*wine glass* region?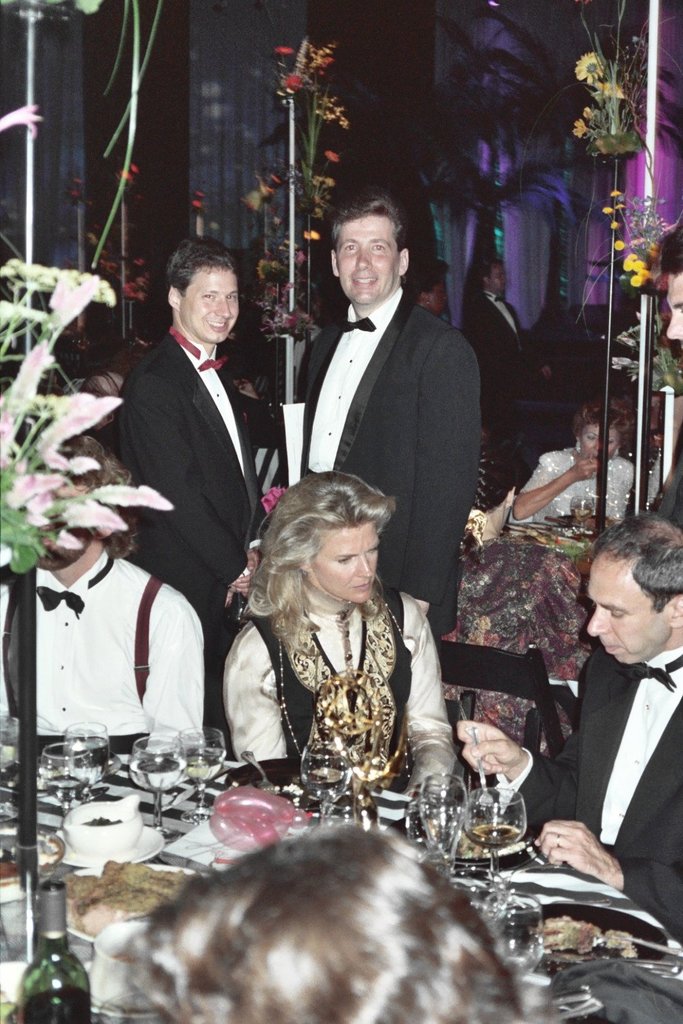
{"x1": 303, "y1": 745, "x2": 353, "y2": 825}
